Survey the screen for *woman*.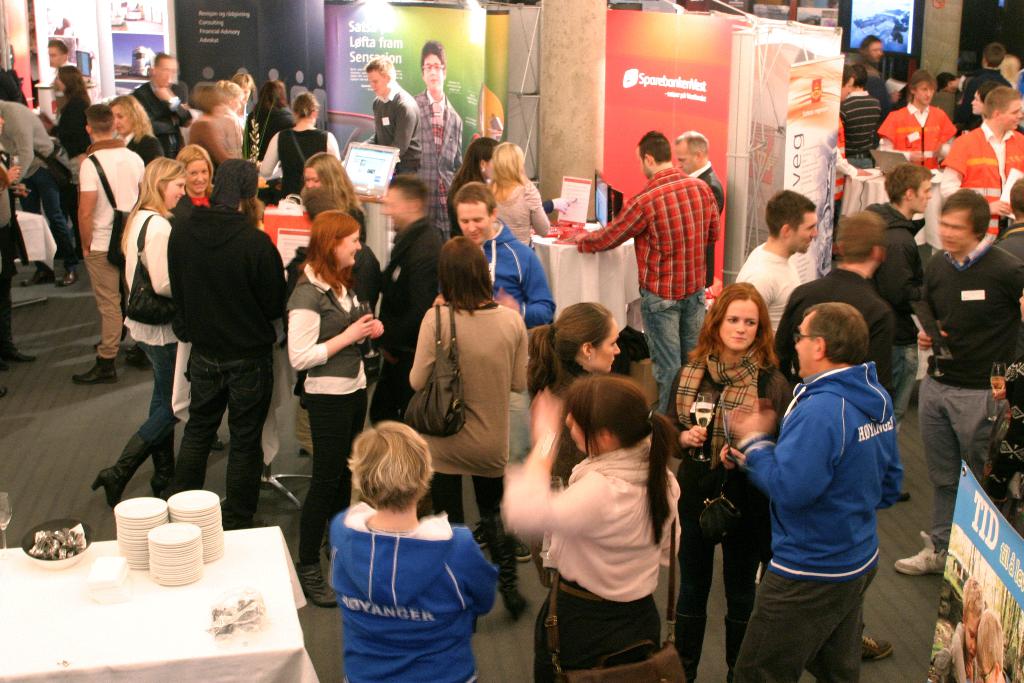
Survey found: [left=446, top=136, right=501, bottom=237].
